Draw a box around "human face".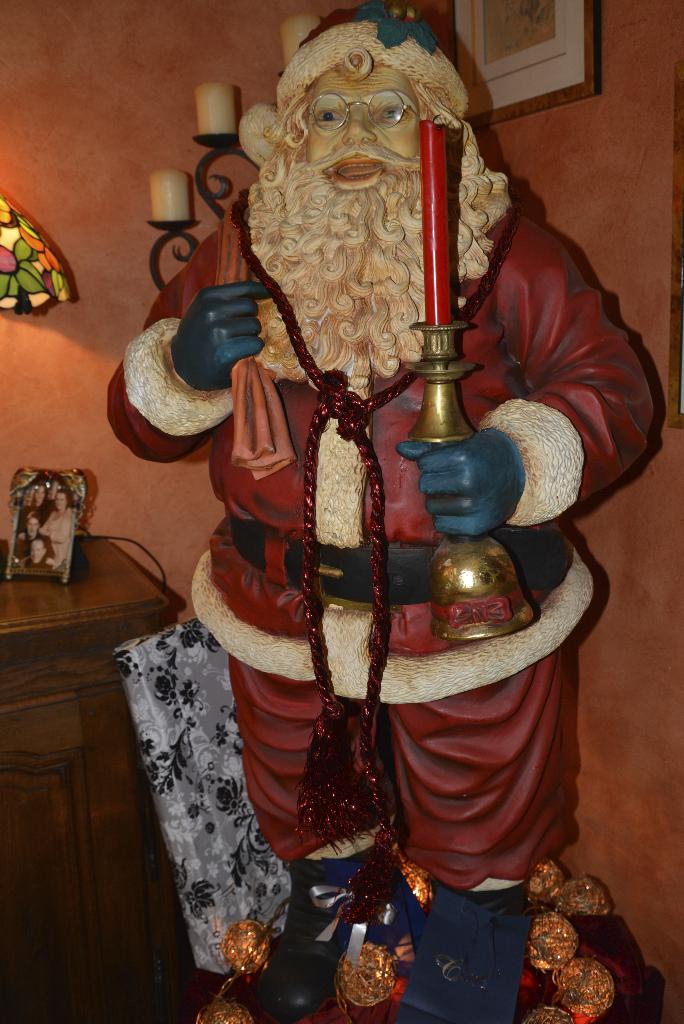
x1=28 y1=541 x2=45 y2=564.
